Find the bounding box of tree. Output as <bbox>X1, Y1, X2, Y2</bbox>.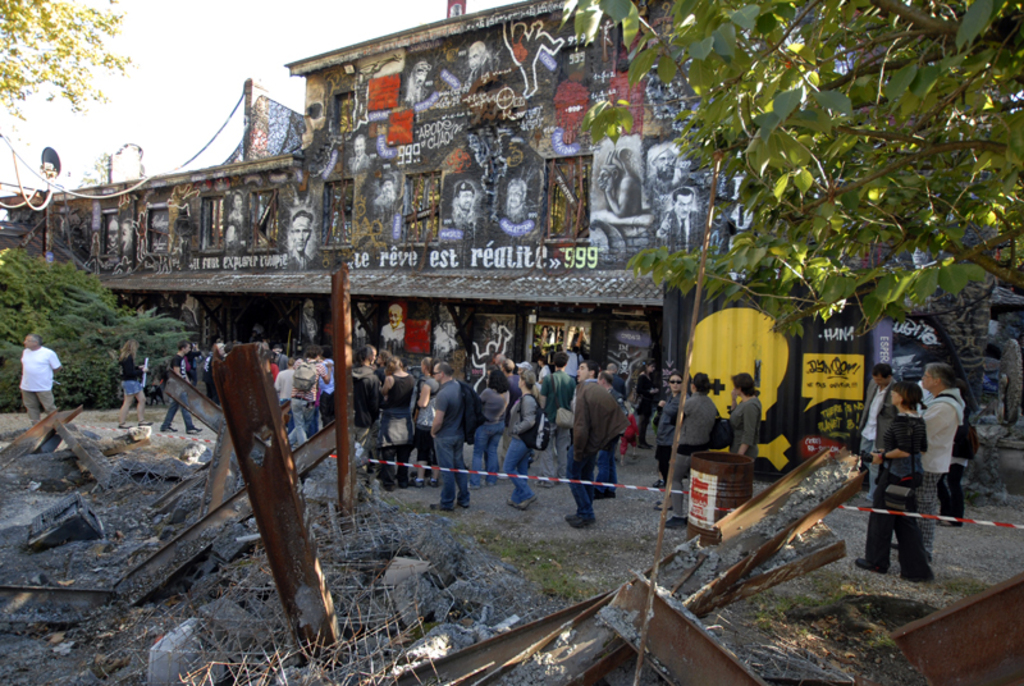
<bbox>558, 0, 1023, 338</bbox>.
